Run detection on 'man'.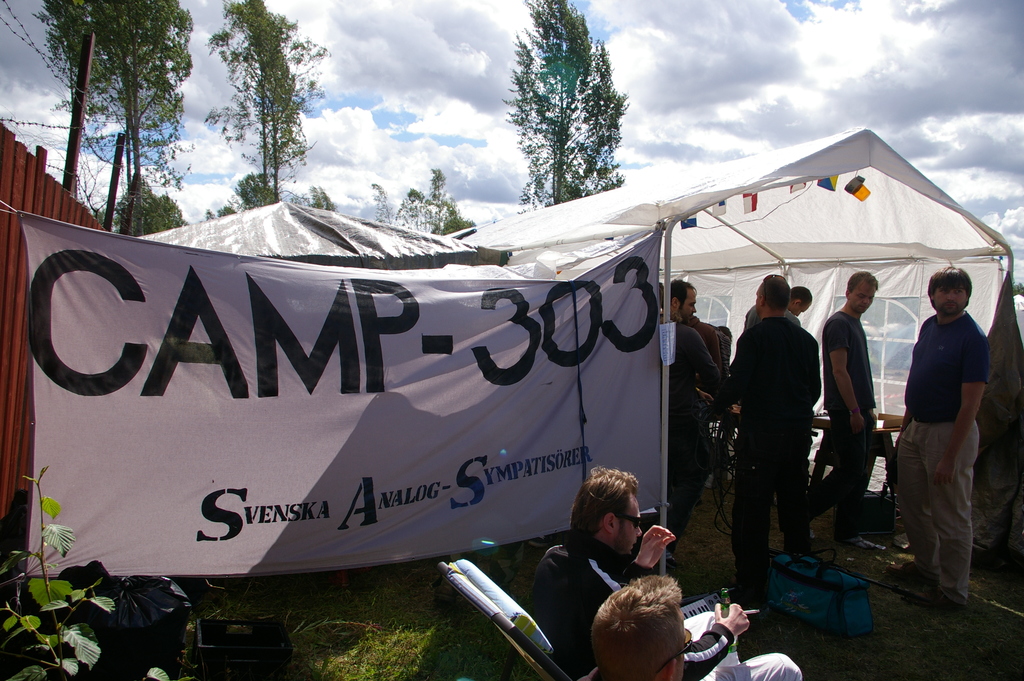
Result: crop(877, 262, 988, 611).
